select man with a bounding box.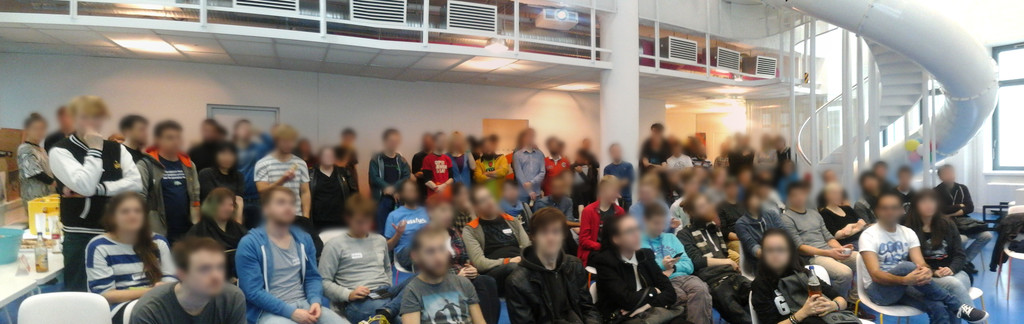
pyautogui.locateOnScreen(639, 200, 712, 323).
